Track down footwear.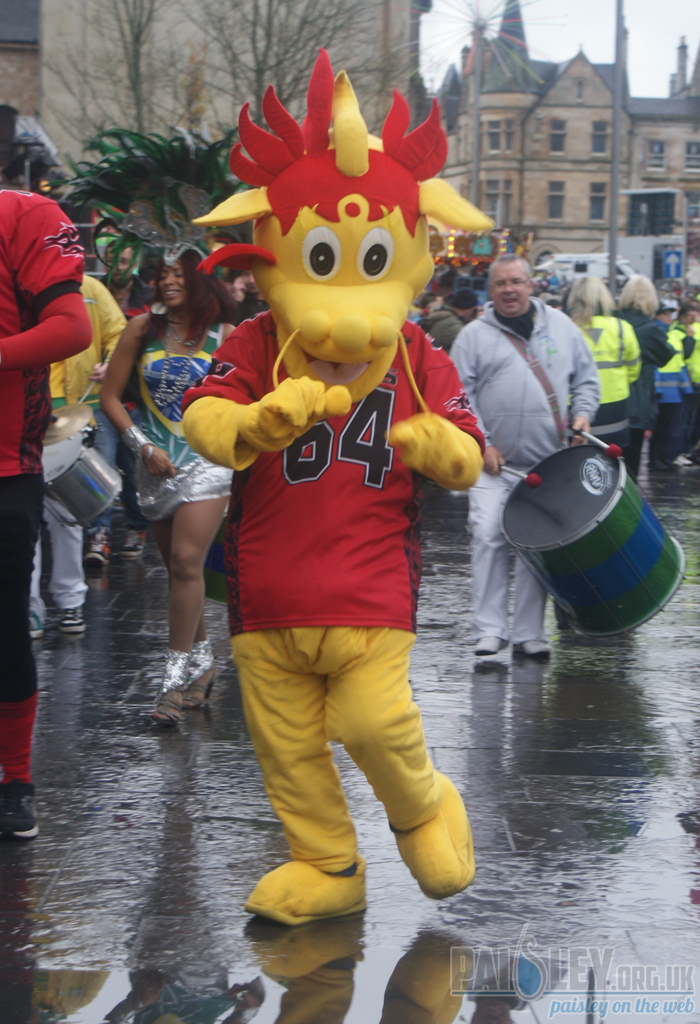
Tracked to (x1=247, y1=850, x2=377, y2=919).
